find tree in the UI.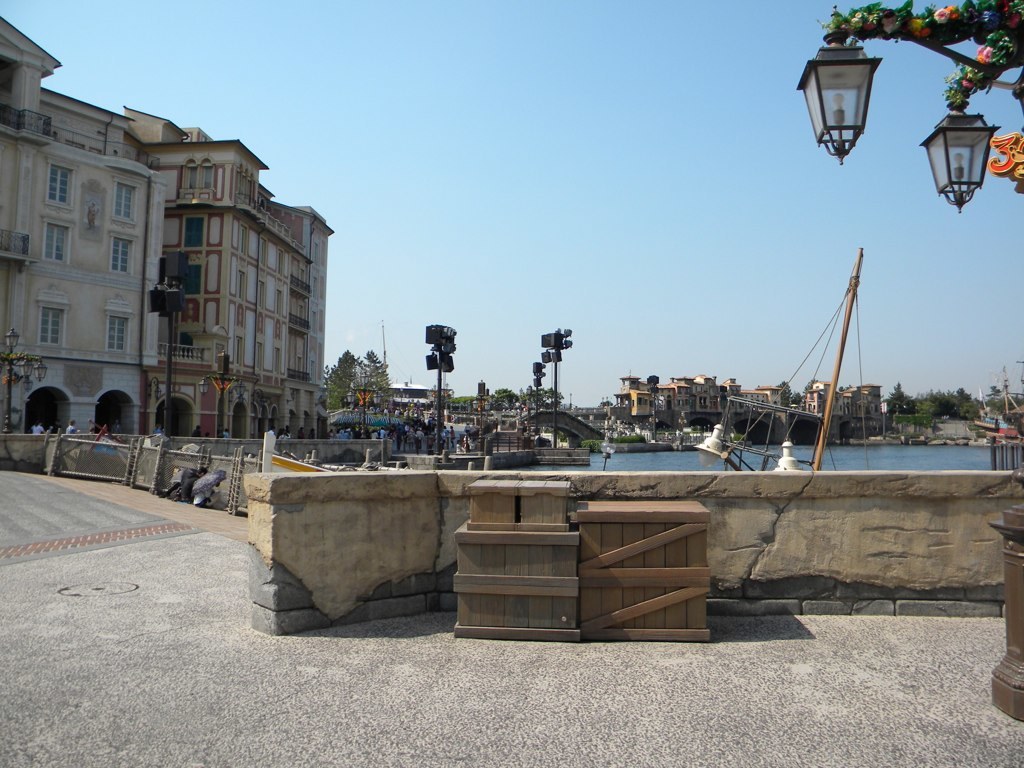
UI element at l=309, t=335, r=368, b=412.
